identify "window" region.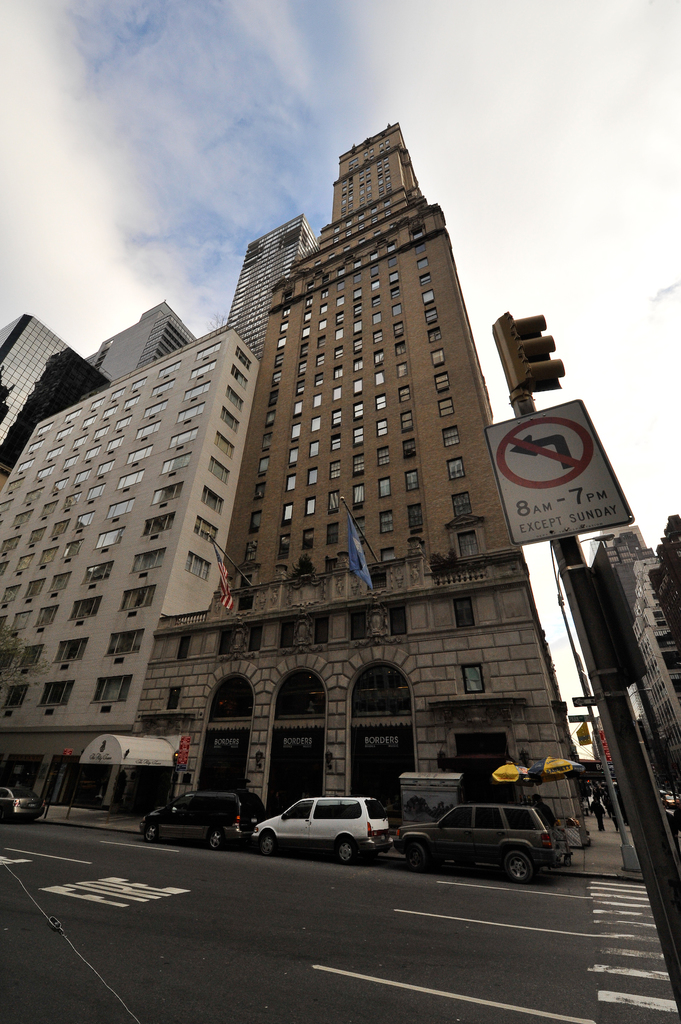
Region: [176, 402, 206, 421].
